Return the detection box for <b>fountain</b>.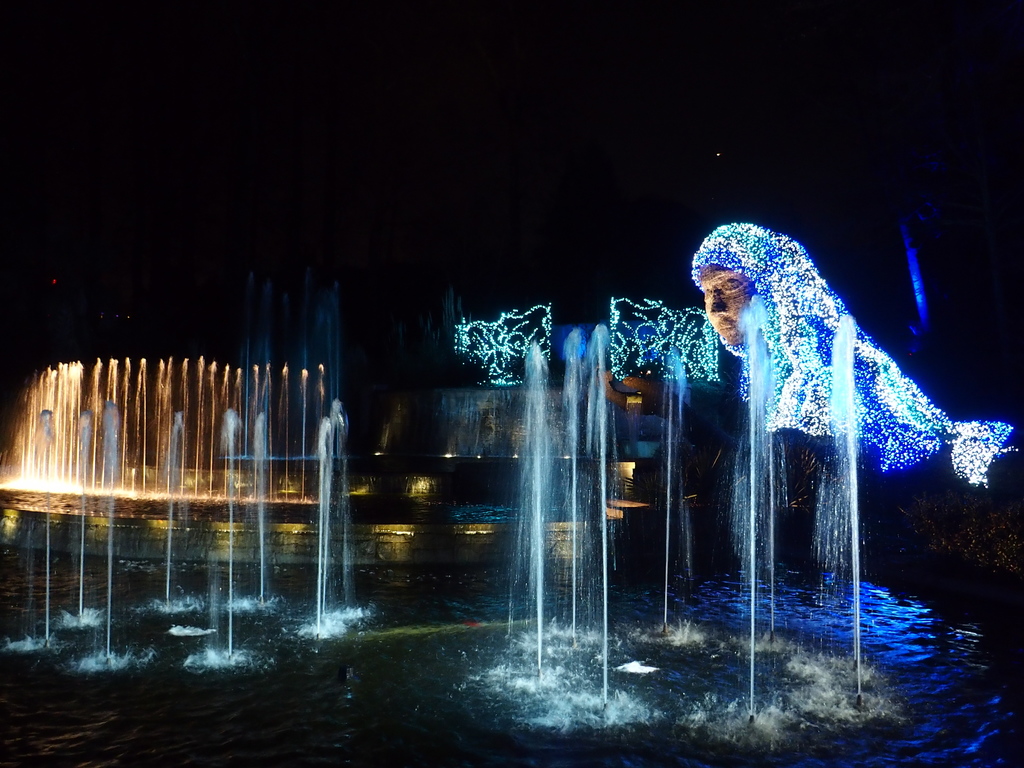
locate(1, 316, 1023, 767).
